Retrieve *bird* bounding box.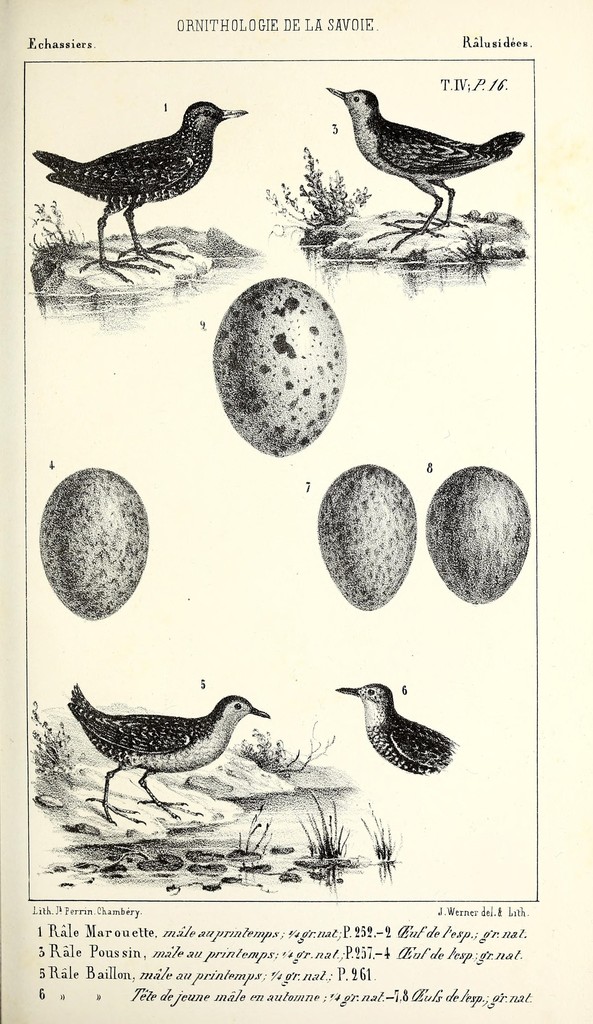
Bounding box: left=34, top=98, right=249, bottom=285.
